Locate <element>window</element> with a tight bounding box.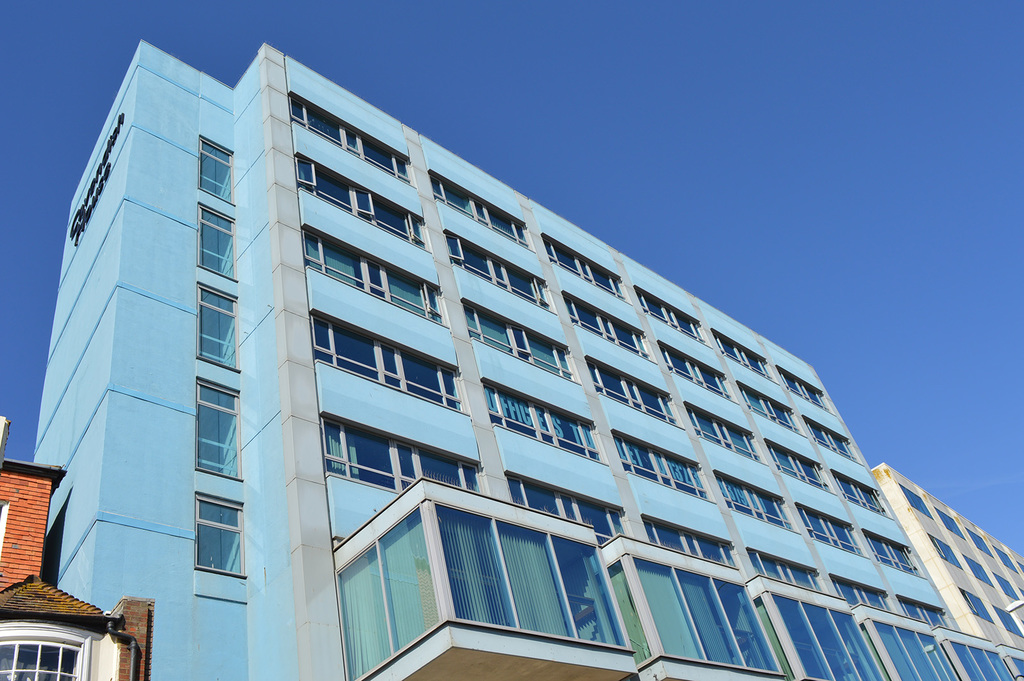
<box>712,467,798,531</box>.
